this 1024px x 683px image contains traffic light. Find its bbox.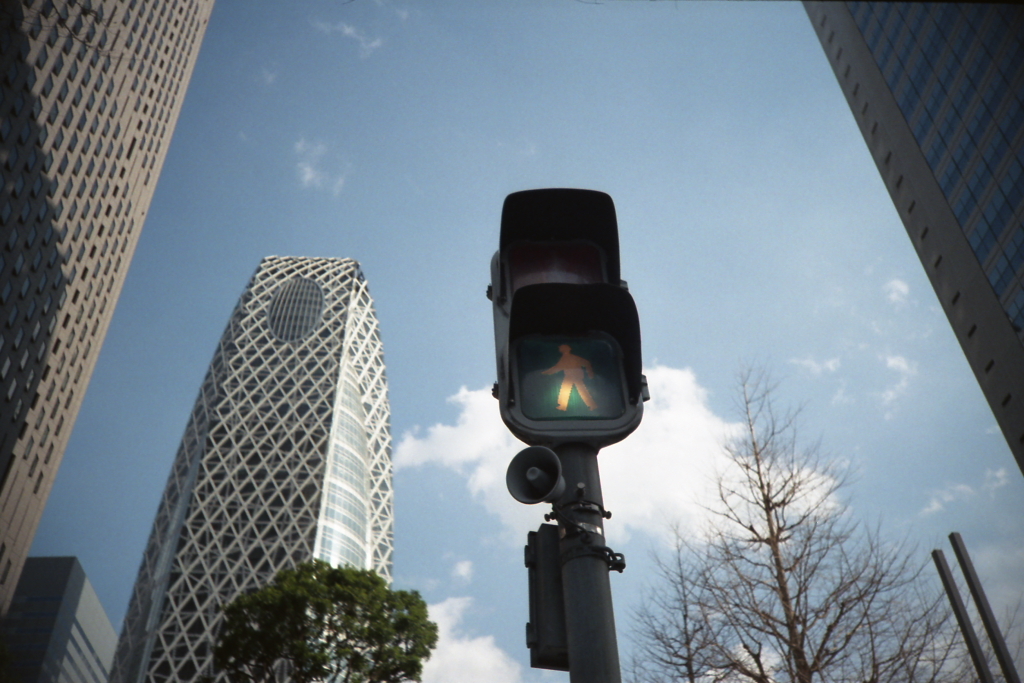
488:184:651:447.
